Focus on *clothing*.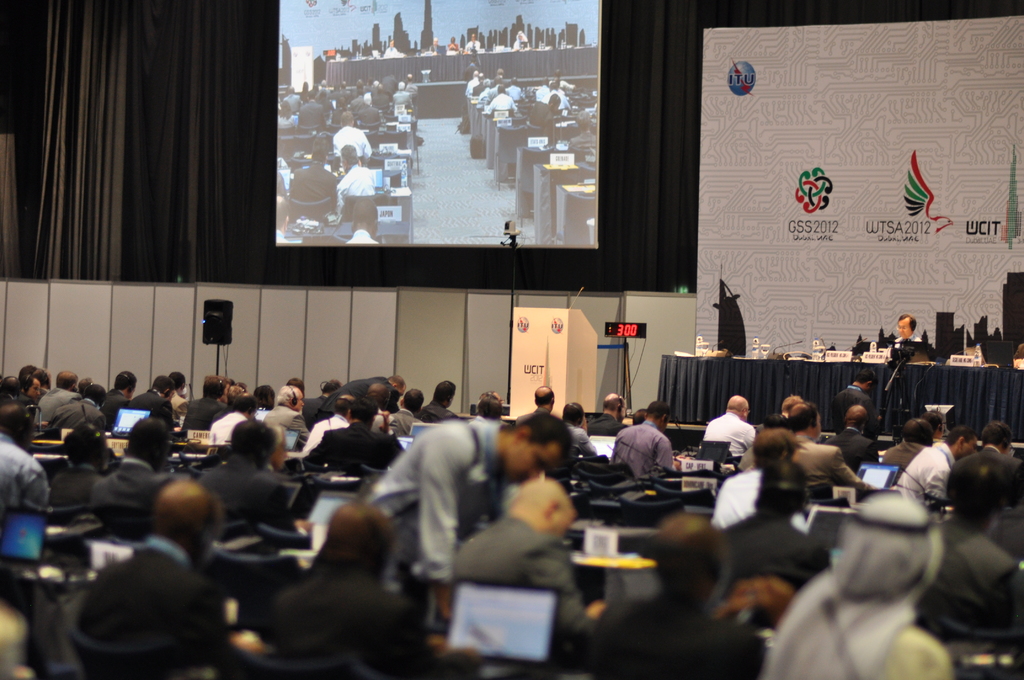
Focused at (369, 405, 595, 633).
